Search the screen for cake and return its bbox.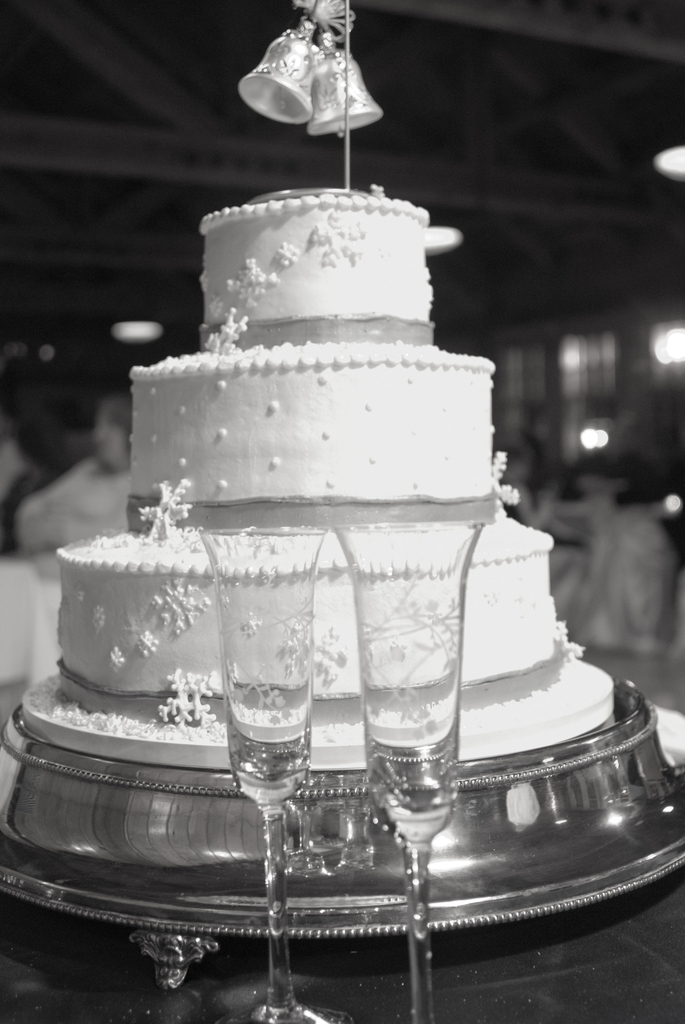
Found: <bbox>53, 185, 558, 698</bbox>.
